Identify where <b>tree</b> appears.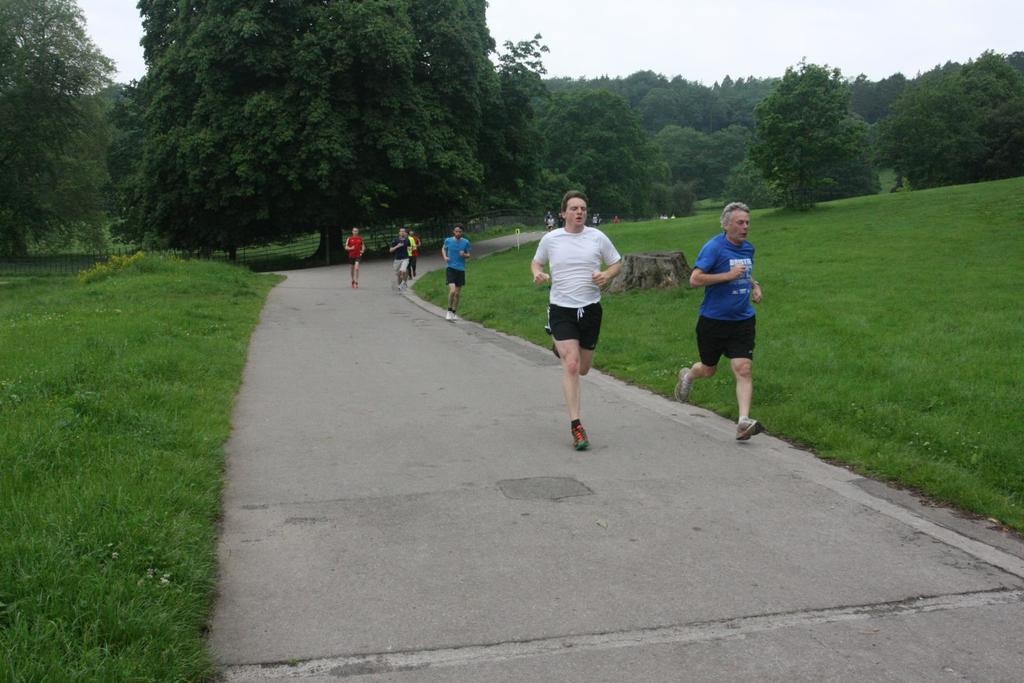
Appears at bbox=[136, 0, 504, 268].
